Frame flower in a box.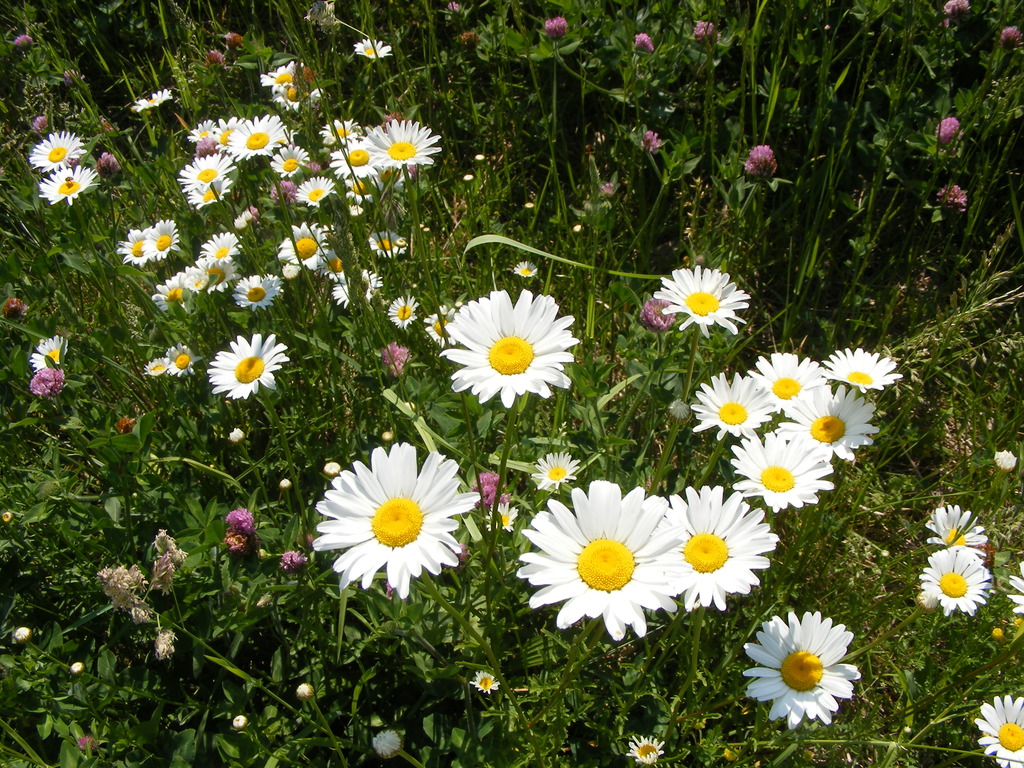
739,140,779,182.
